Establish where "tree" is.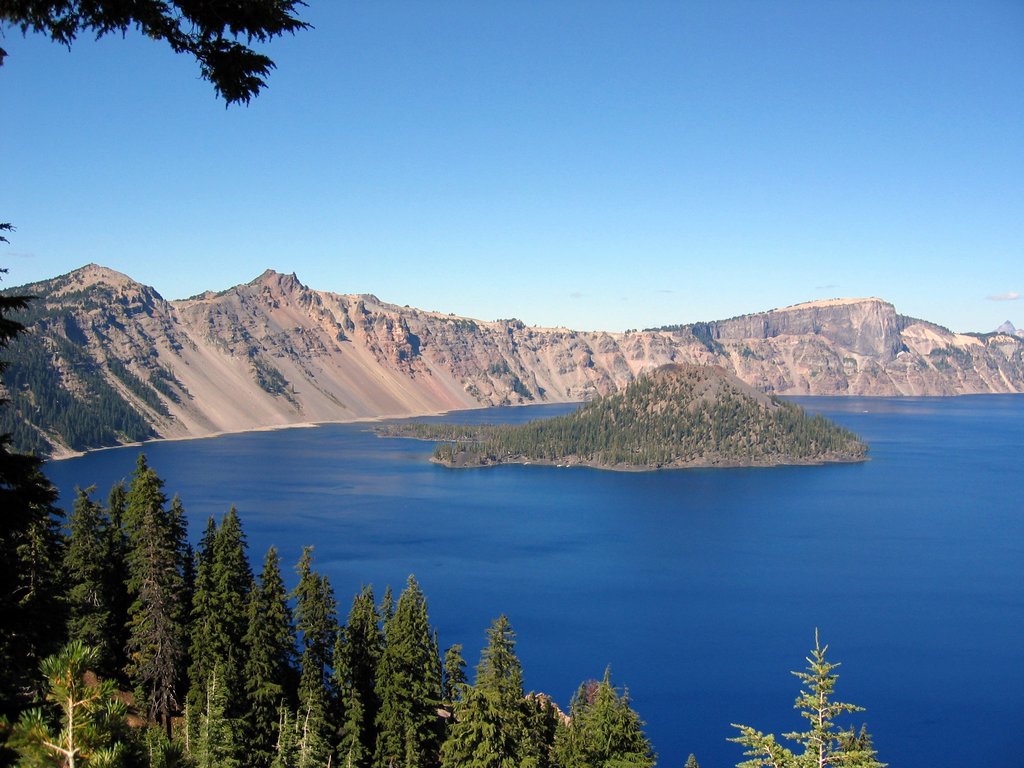
Established at {"left": 723, "top": 628, "right": 883, "bottom": 767}.
